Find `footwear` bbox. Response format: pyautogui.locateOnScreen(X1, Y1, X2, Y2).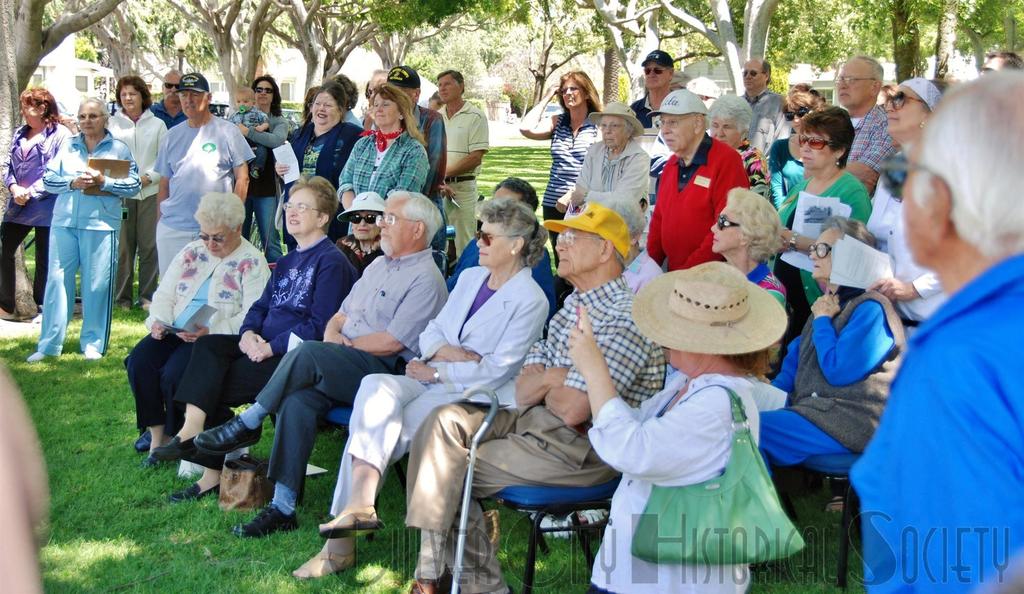
pyautogui.locateOnScreen(123, 307, 129, 312).
